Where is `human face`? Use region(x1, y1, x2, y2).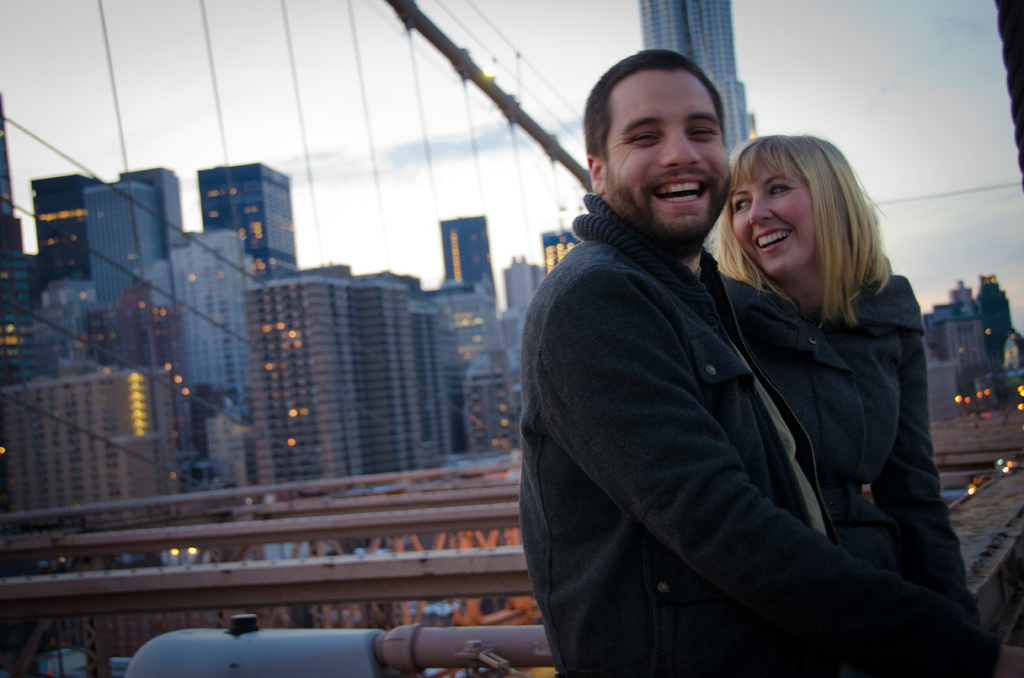
region(728, 150, 818, 278).
